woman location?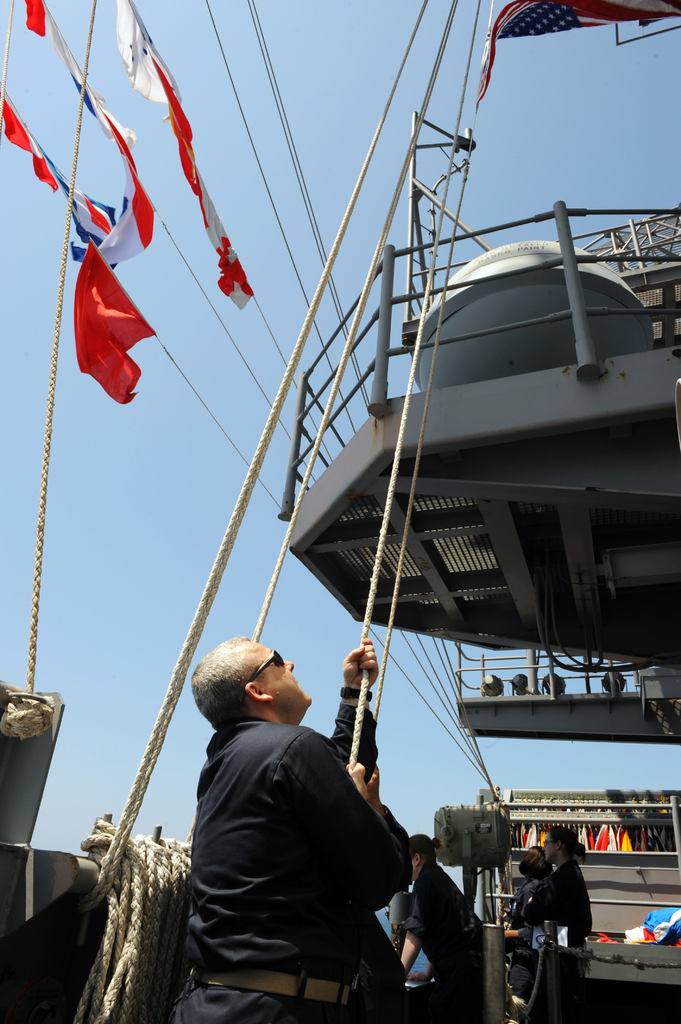
select_region(401, 831, 480, 1023)
